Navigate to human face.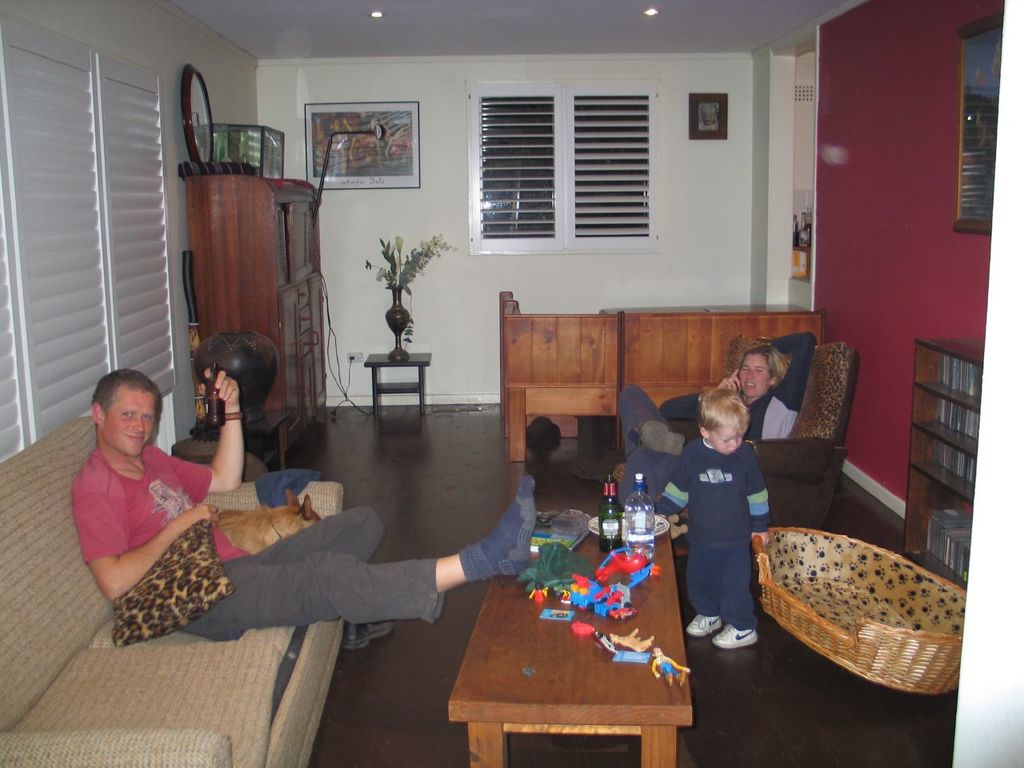
Navigation target: x1=99 y1=389 x2=156 y2=456.
